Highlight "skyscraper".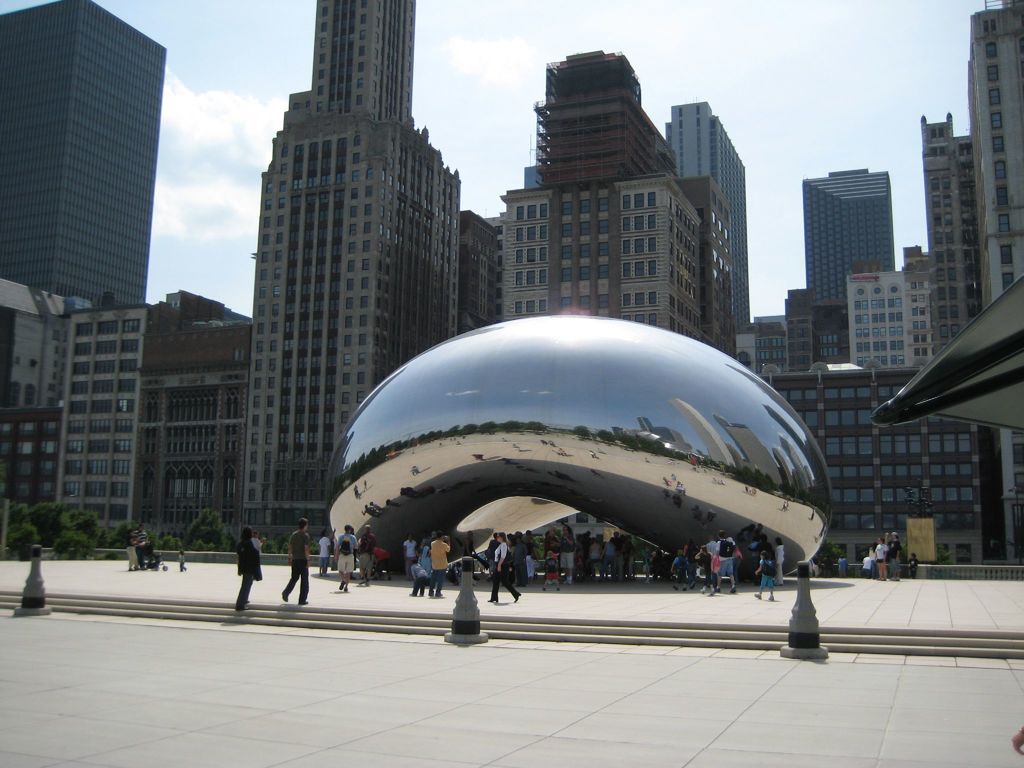
Highlighted region: [x1=668, y1=171, x2=725, y2=351].
